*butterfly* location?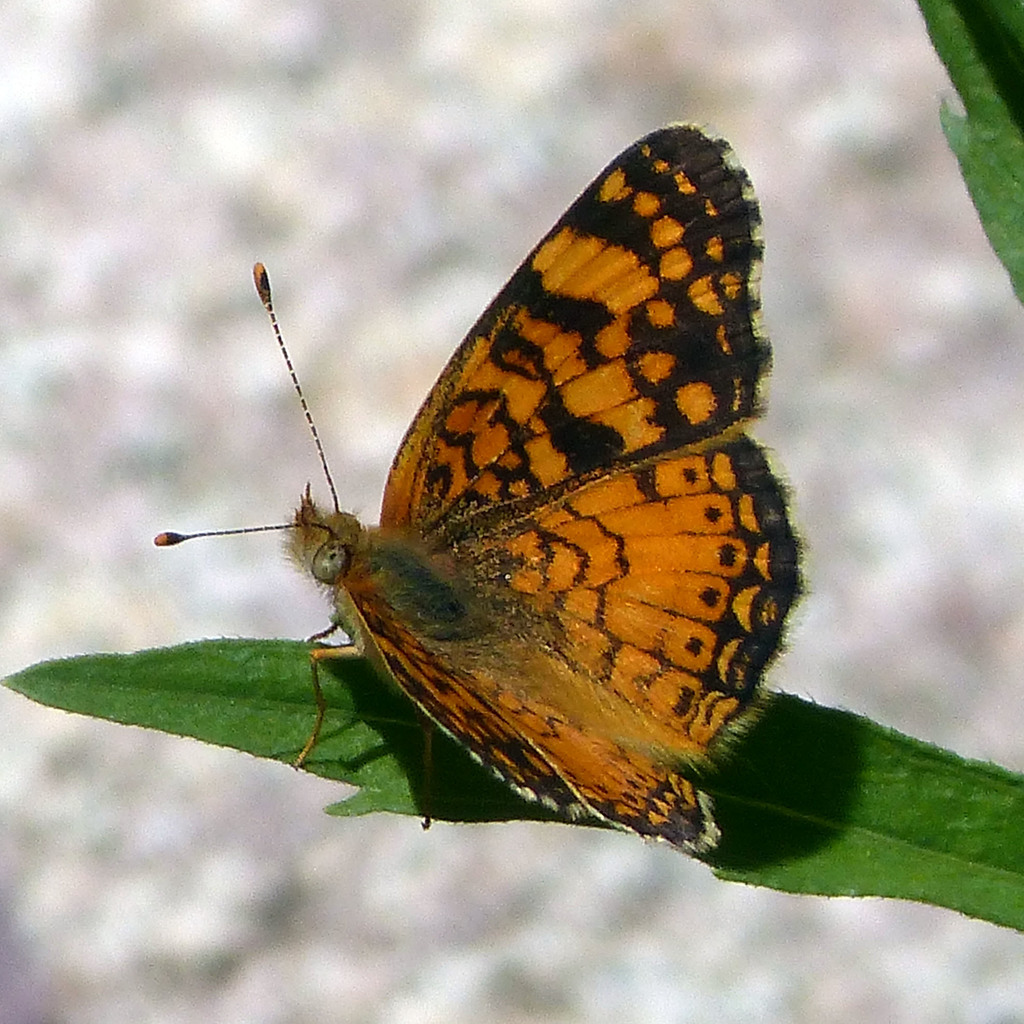
region(141, 98, 807, 854)
